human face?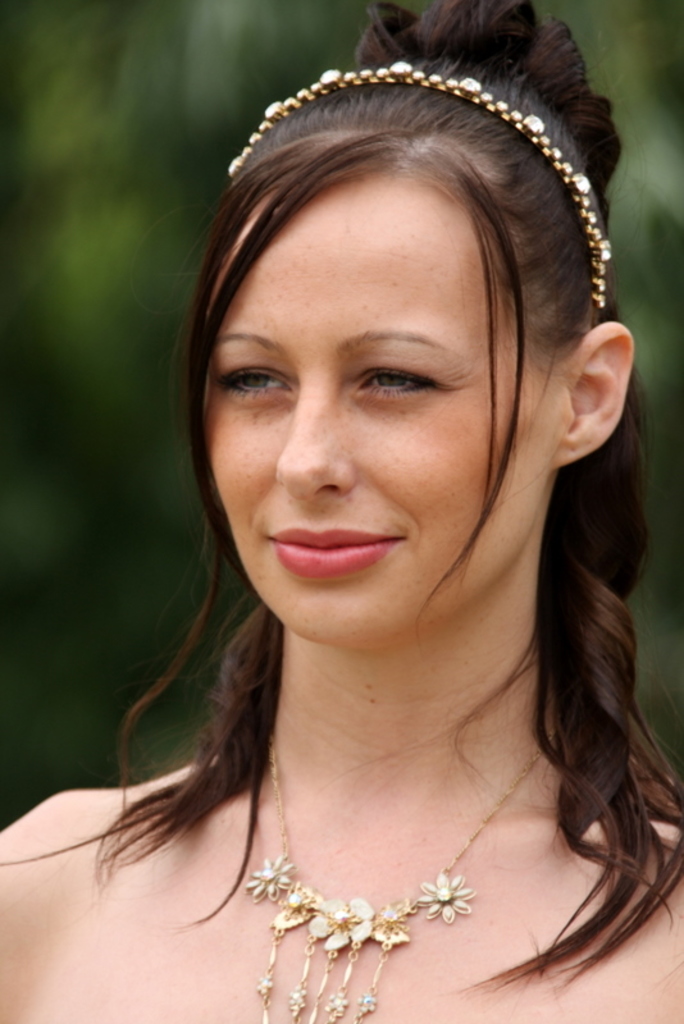
<box>205,184,573,659</box>
